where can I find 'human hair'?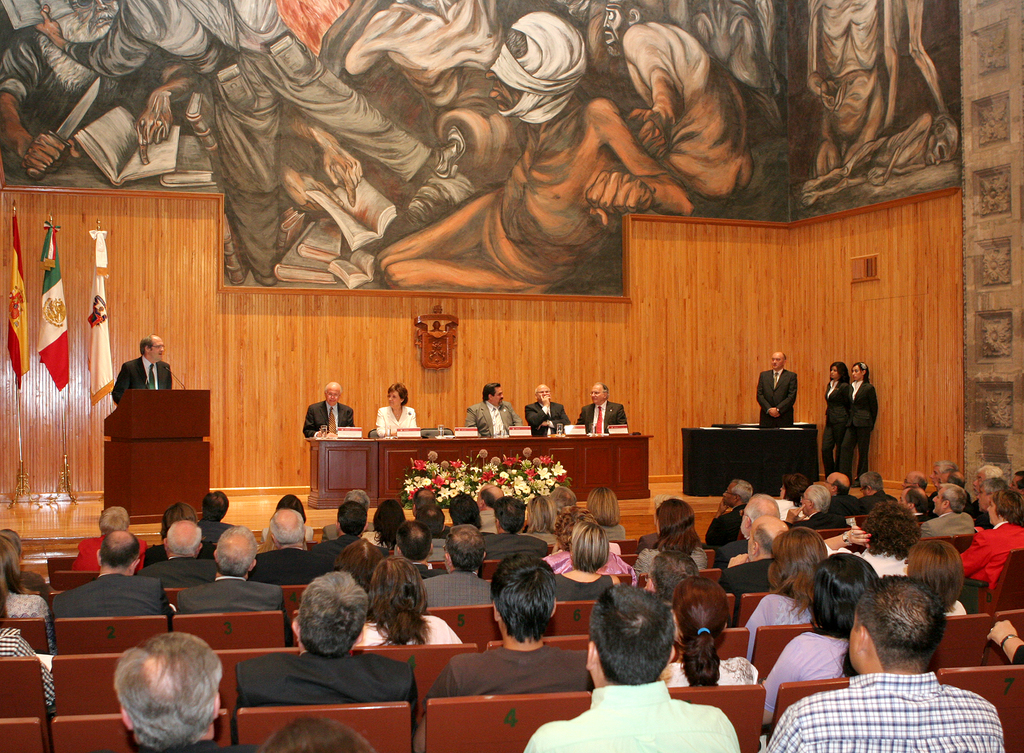
You can find it at [left=1014, top=473, right=1023, bottom=489].
